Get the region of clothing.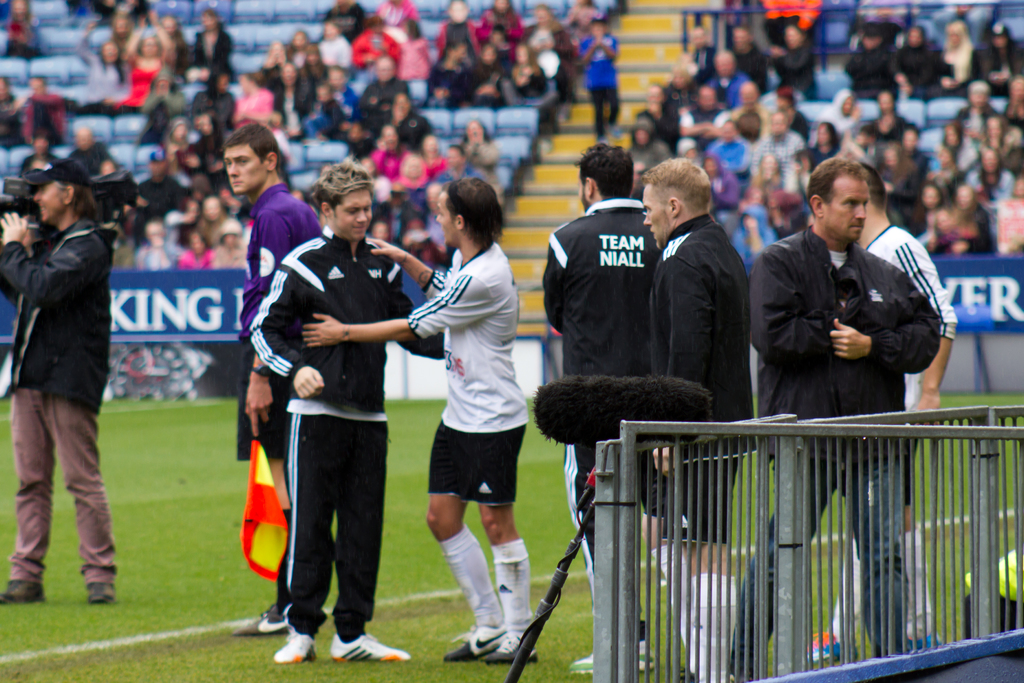
pyautogui.locateOnScreen(732, 224, 941, 682).
